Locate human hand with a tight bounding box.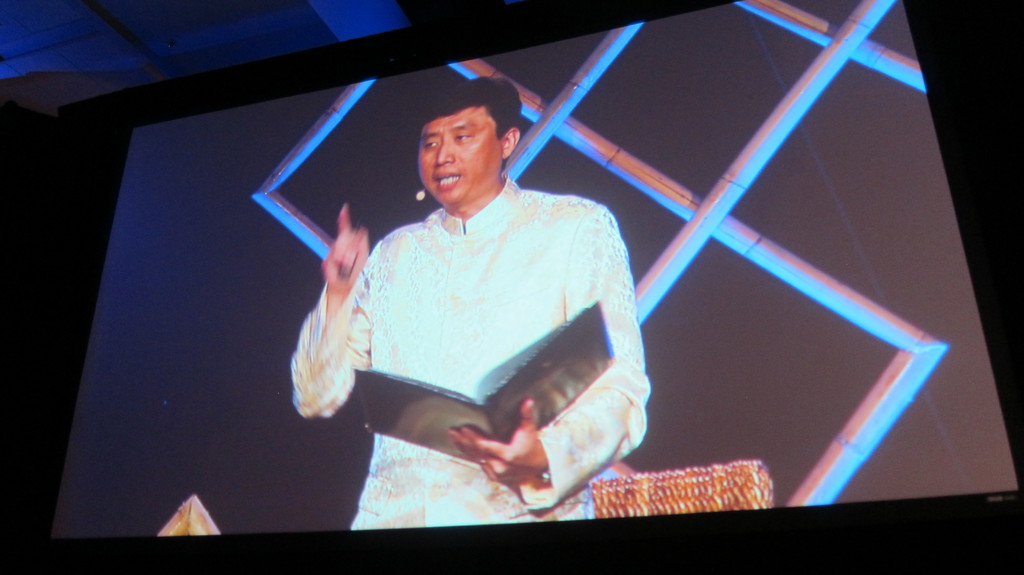
box=[317, 200, 369, 284].
